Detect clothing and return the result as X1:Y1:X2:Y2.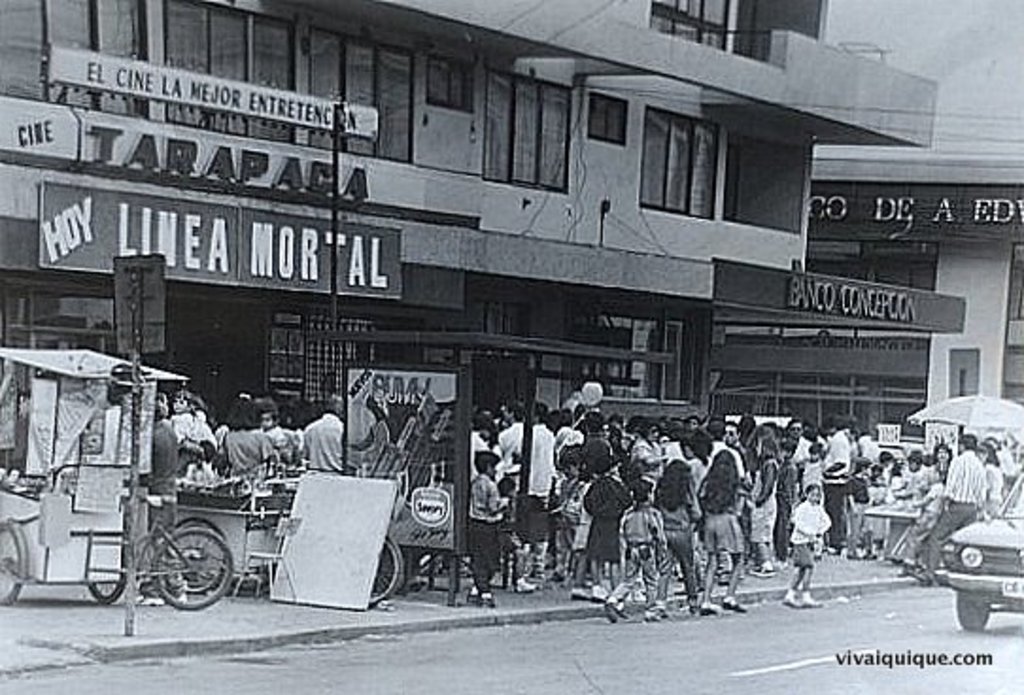
790:436:807:461.
